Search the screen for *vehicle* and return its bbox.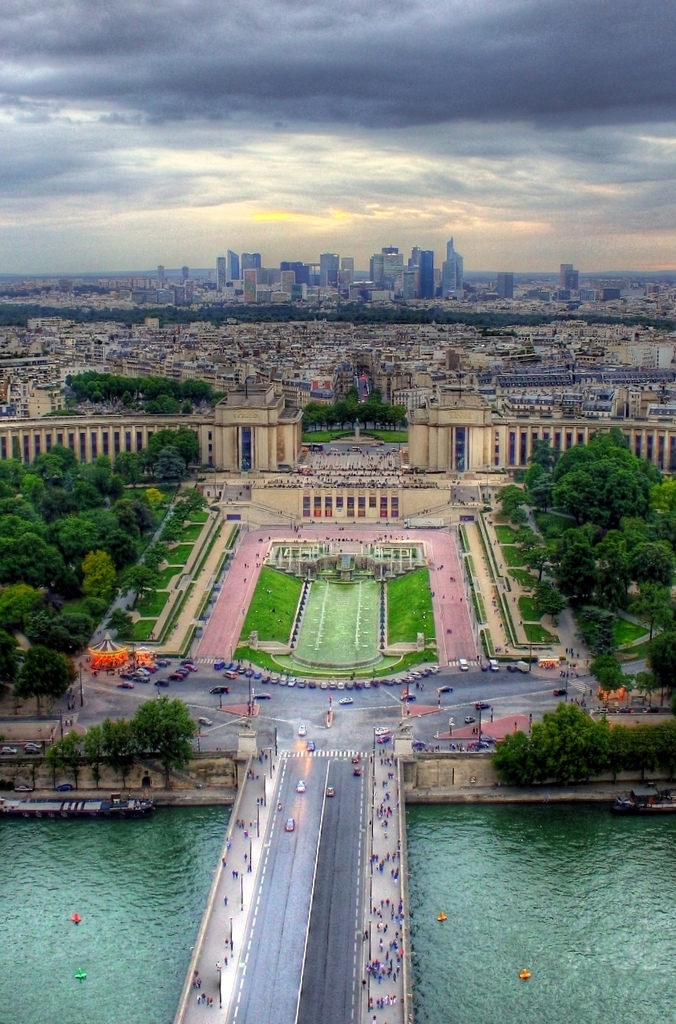
Found: rect(479, 660, 493, 670).
